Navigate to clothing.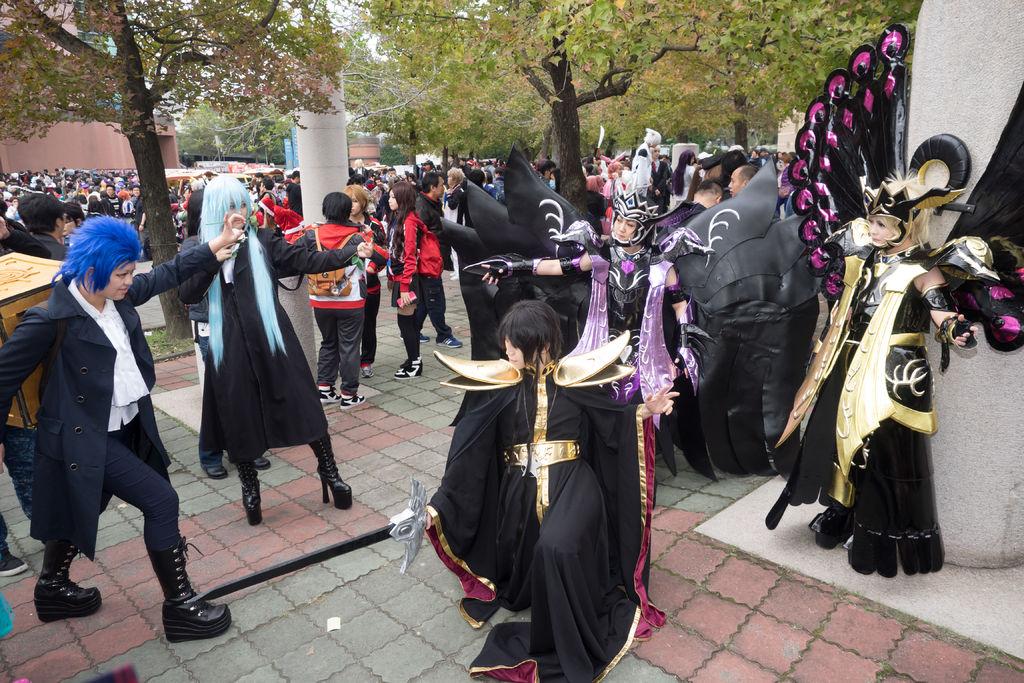
Navigation target: locate(129, 199, 137, 215).
